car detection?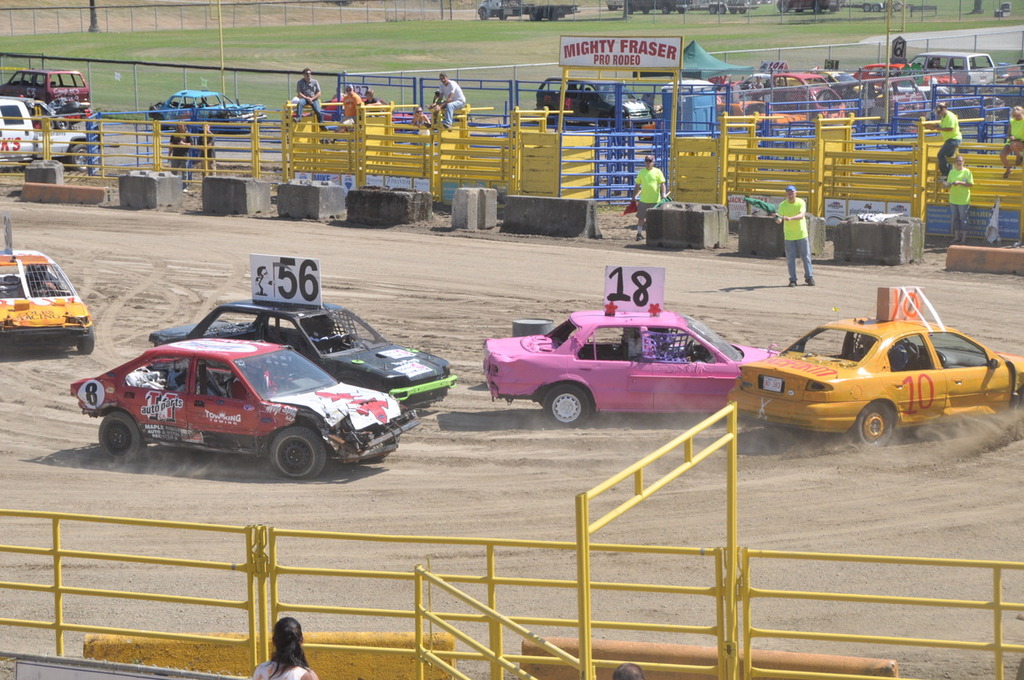
(x1=487, y1=303, x2=784, y2=429)
